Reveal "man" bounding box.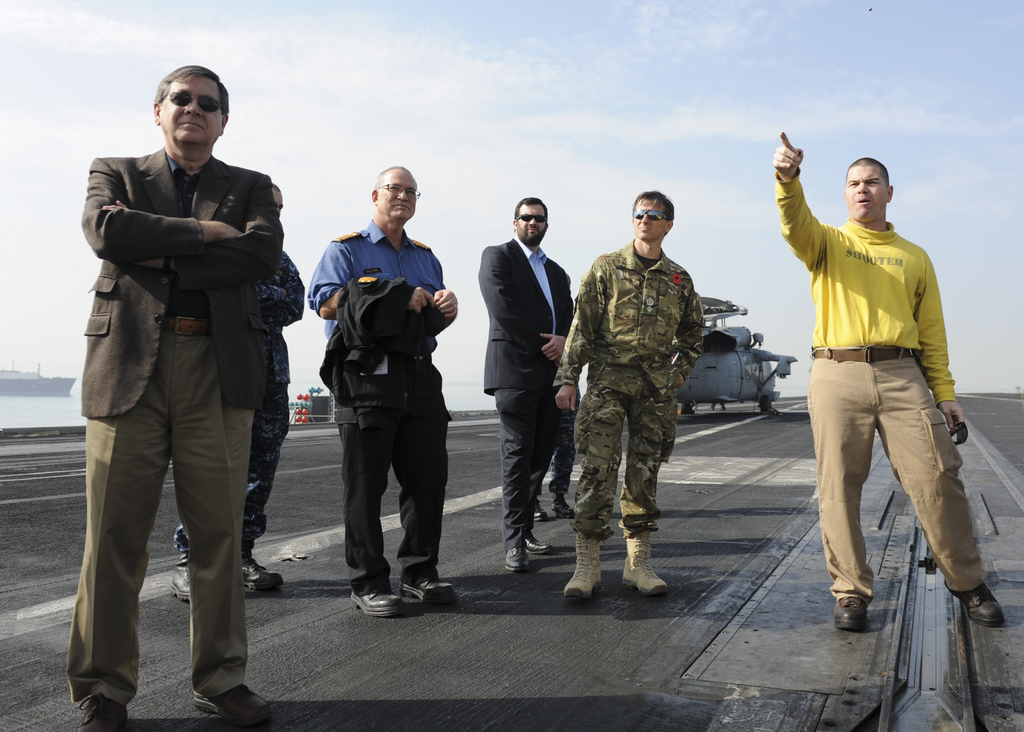
Revealed: locate(473, 198, 582, 569).
